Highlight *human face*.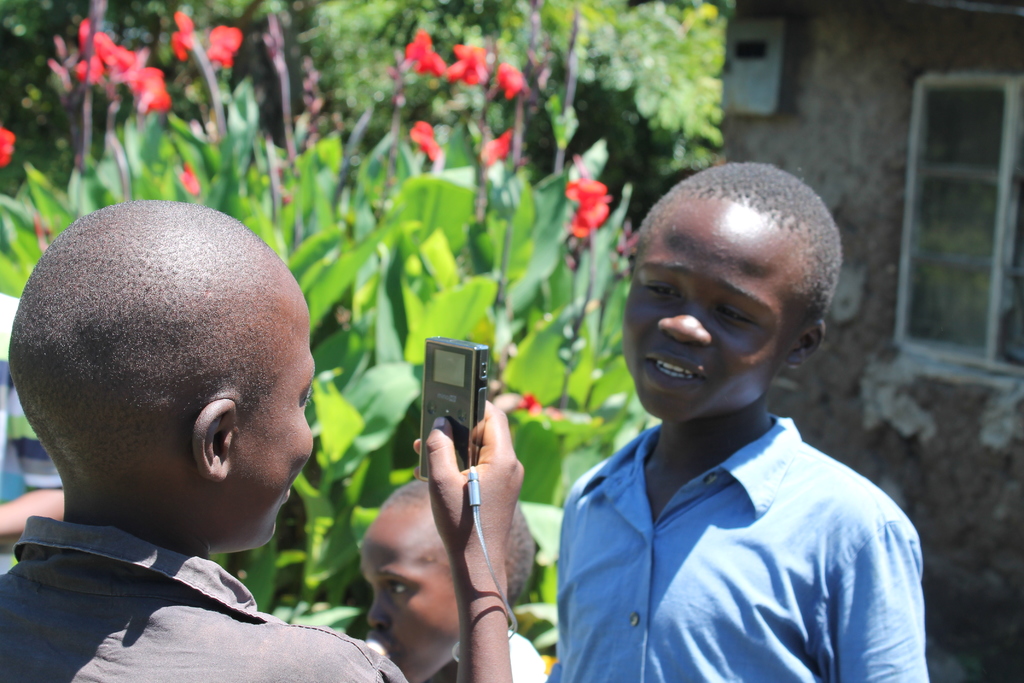
Highlighted region: [369, 518, 465, 678].
